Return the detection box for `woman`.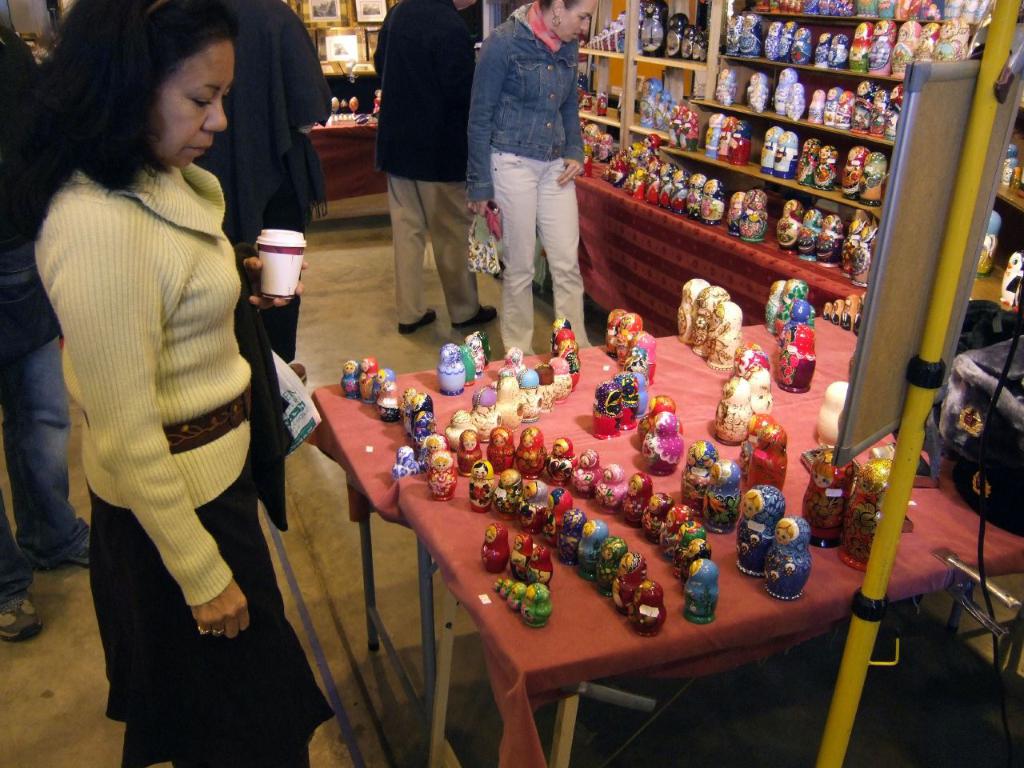
(x1=370, y1=368, x2=393, y2=406).
